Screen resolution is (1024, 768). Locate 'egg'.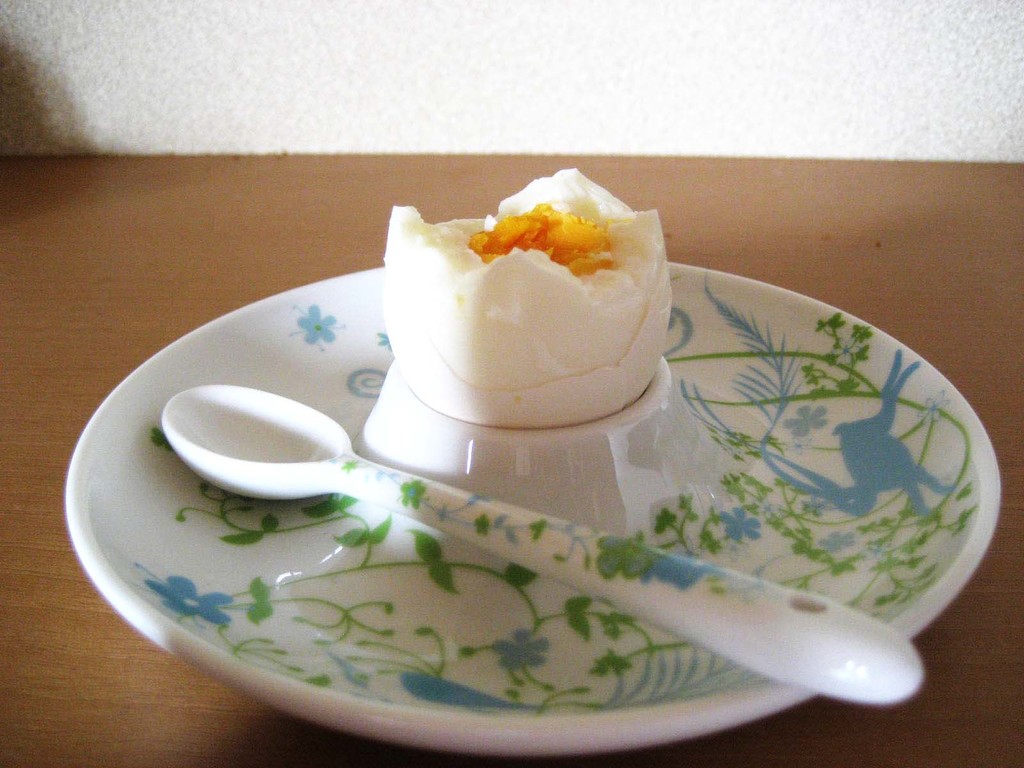
x1=378 y1=166 x2=674 y2=427.
